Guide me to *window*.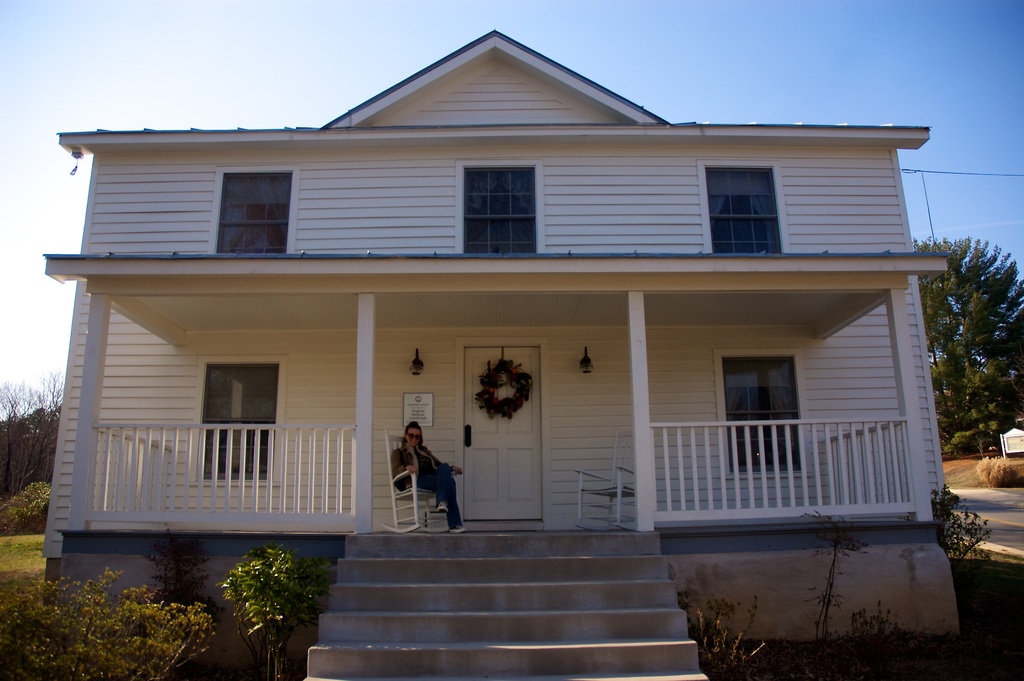
Guidance: {"left": 456, "top": 160, "right": 541, "bottom": 254}.
